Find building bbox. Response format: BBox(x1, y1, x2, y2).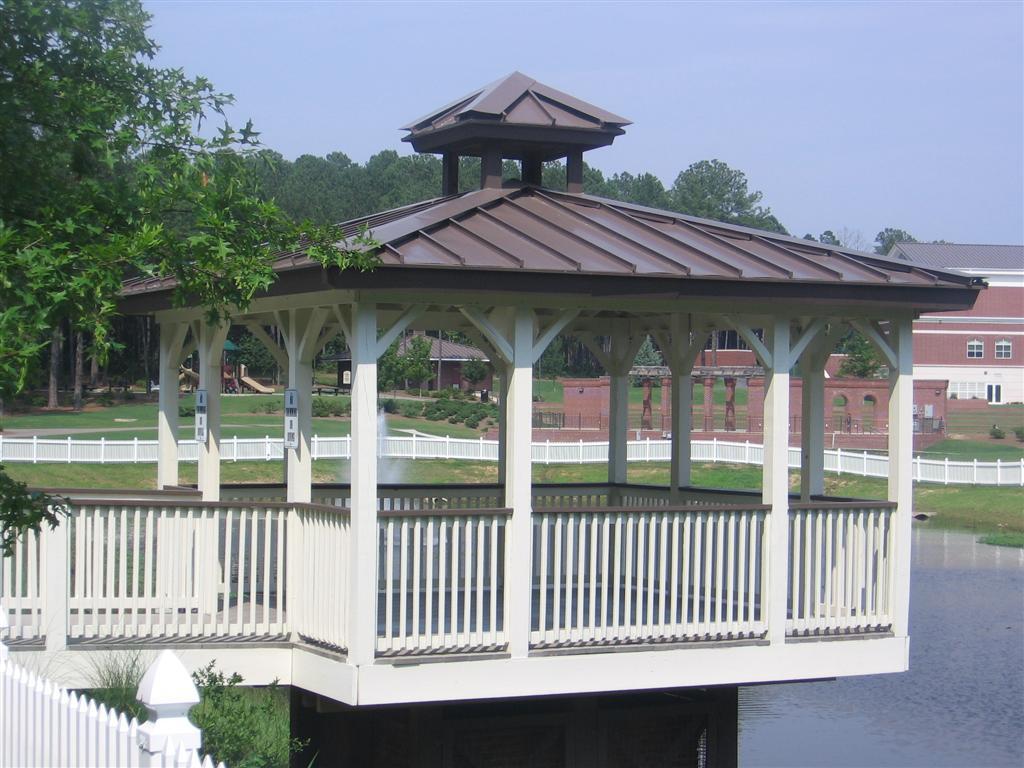
BBox(111, 70, 990, 711).
